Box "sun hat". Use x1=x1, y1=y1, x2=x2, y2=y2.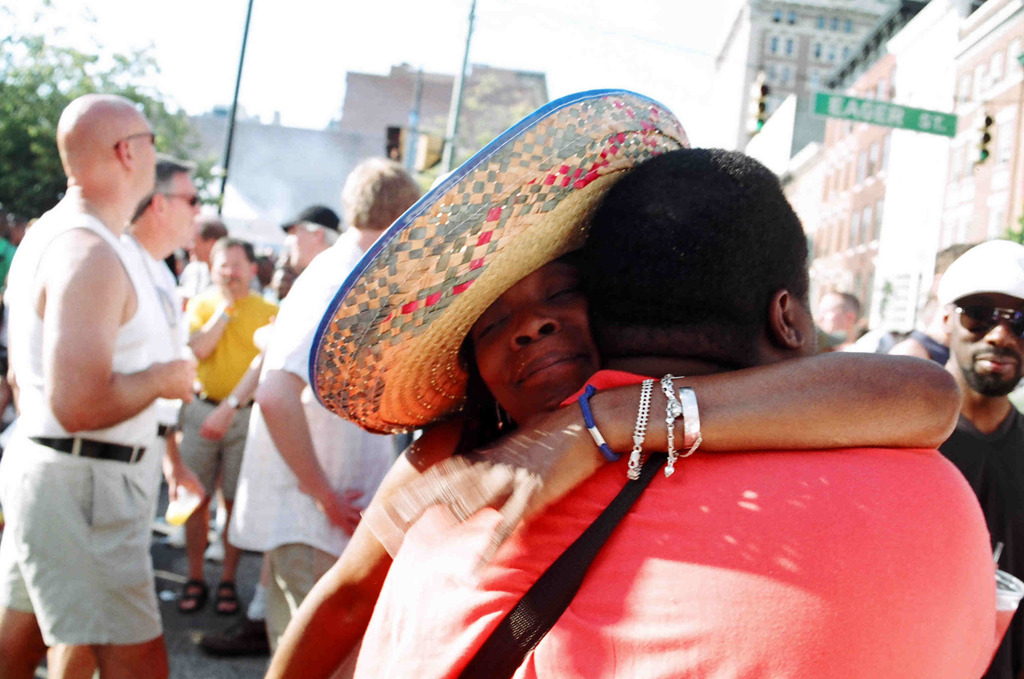
x1=271, y1=198, x2=349, y2=241.
